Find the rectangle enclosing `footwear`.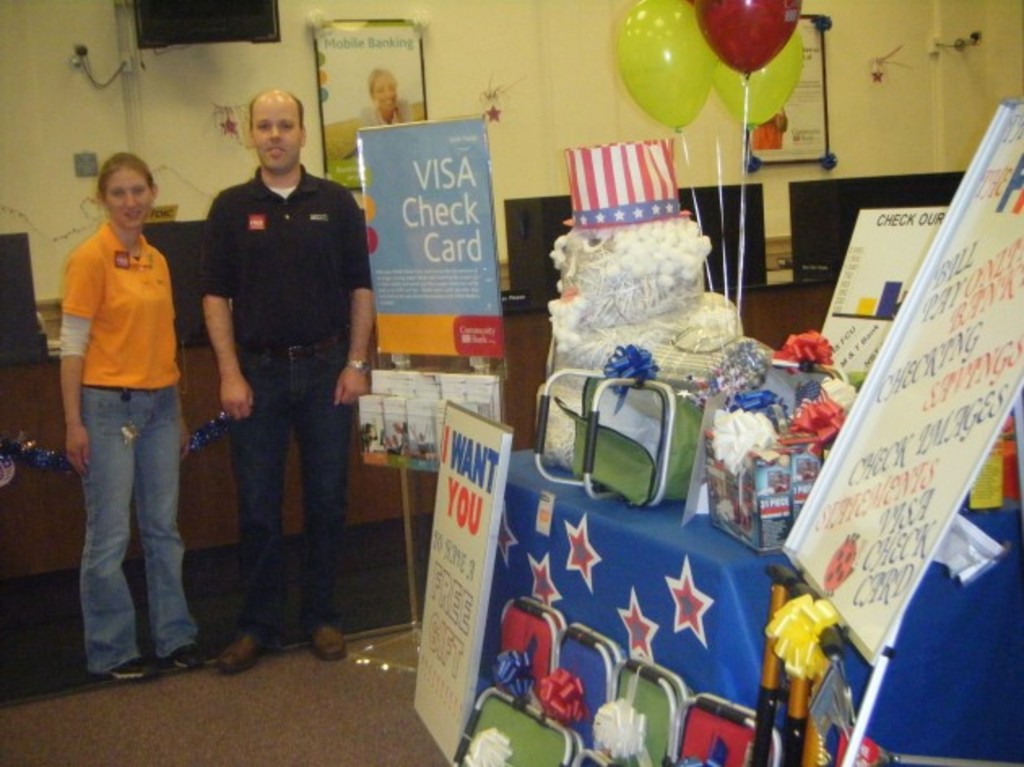
x1=218 y1=632 x2=271 y2=674.
